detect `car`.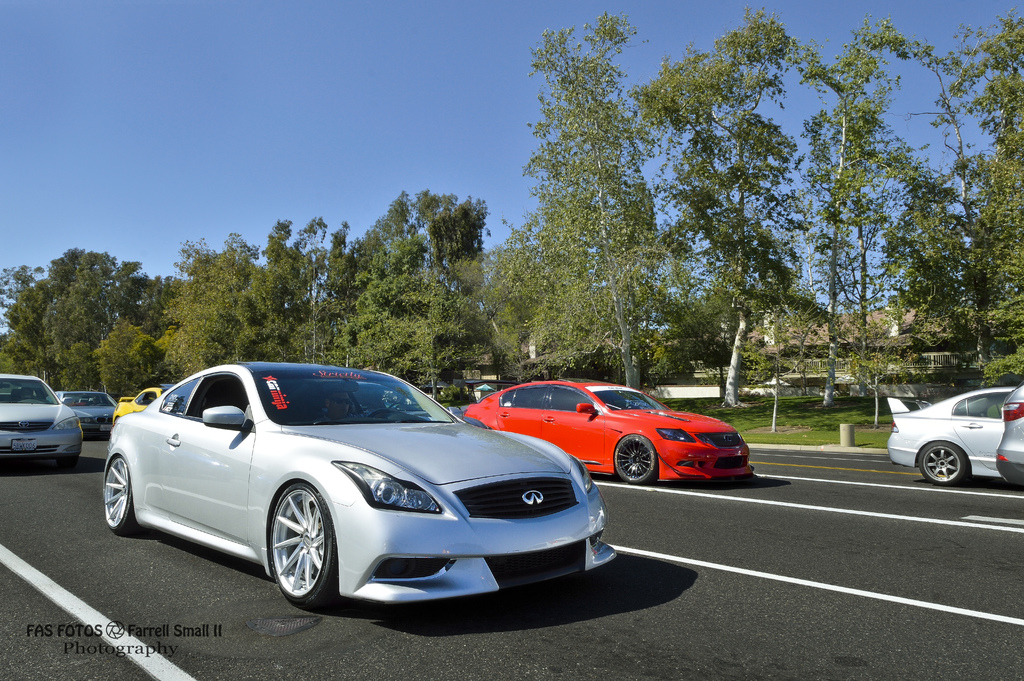
Detected at x1=100, y1=360, x2=611, y2=605.
